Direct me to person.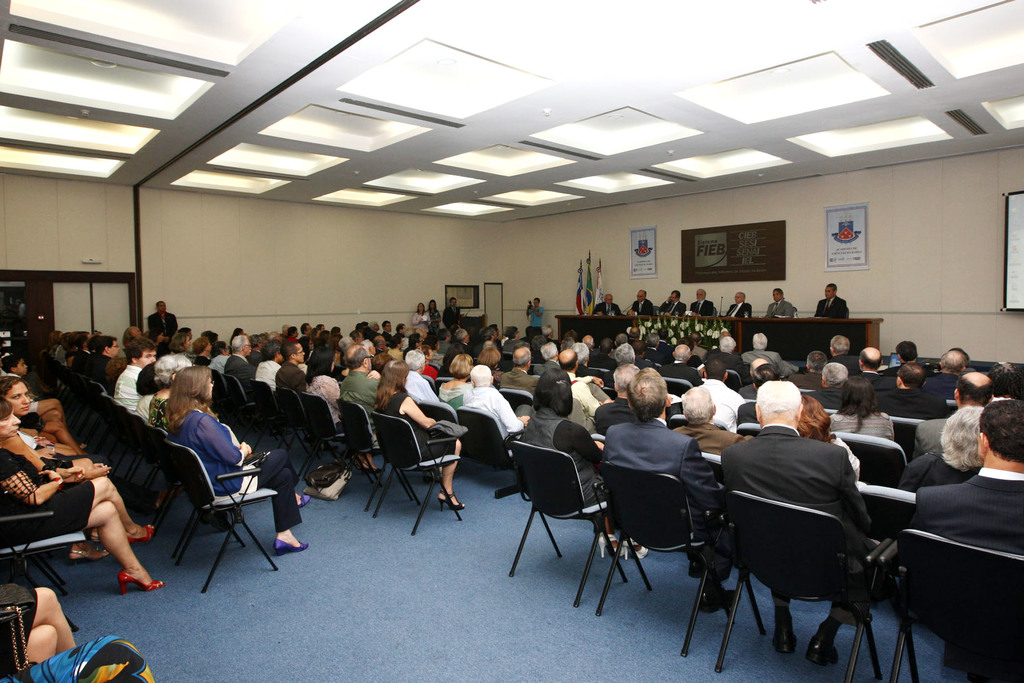
Direction: (0,375,111,559).
